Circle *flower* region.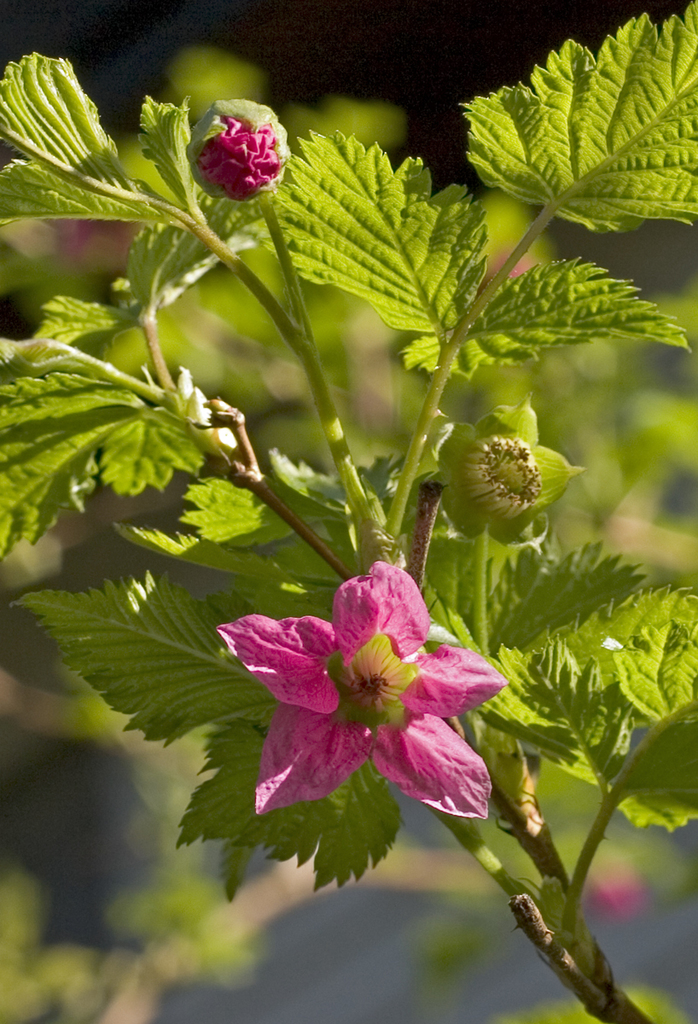
Region: (183, 90, 297, 205).
